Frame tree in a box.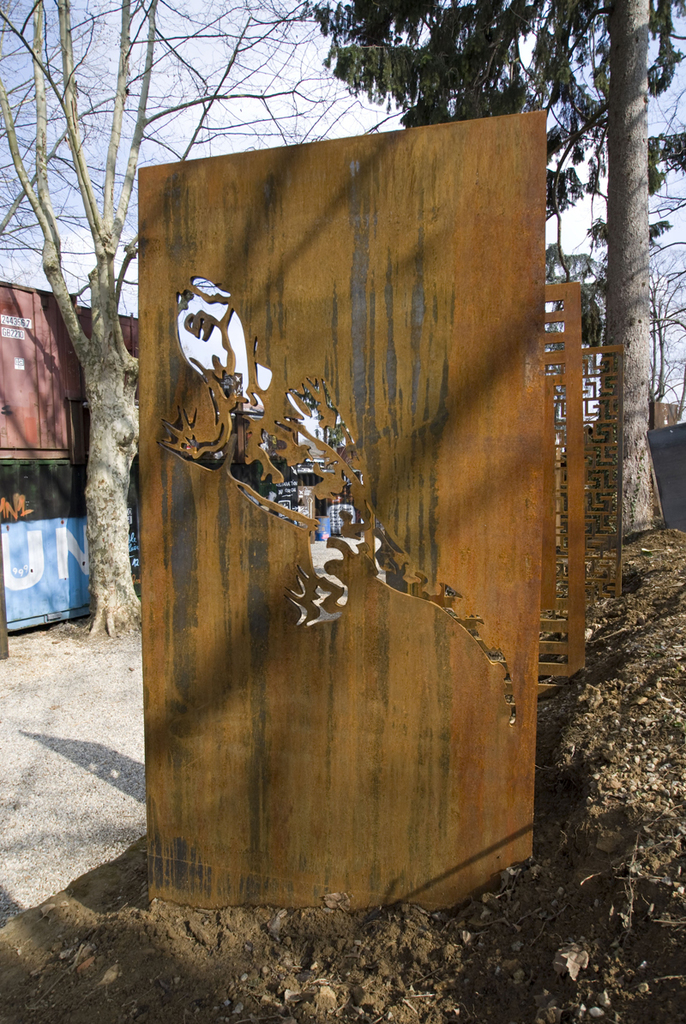
left=0, top=0, right=407, bottom=643.
